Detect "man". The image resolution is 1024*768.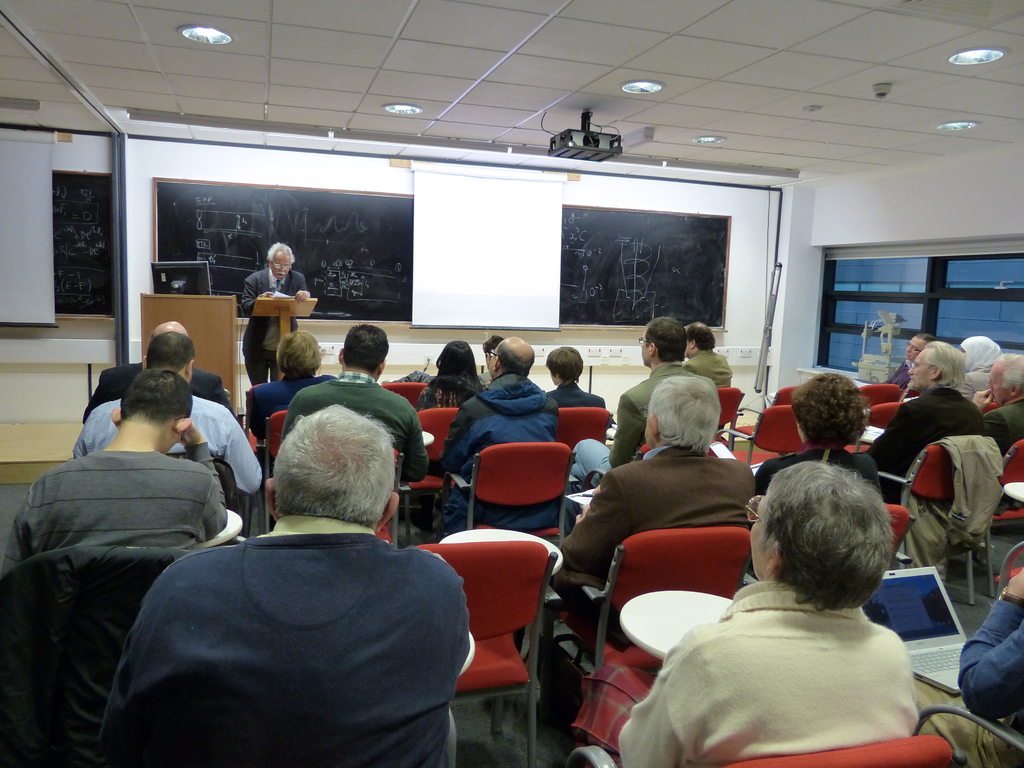
900,565,1023,767.
